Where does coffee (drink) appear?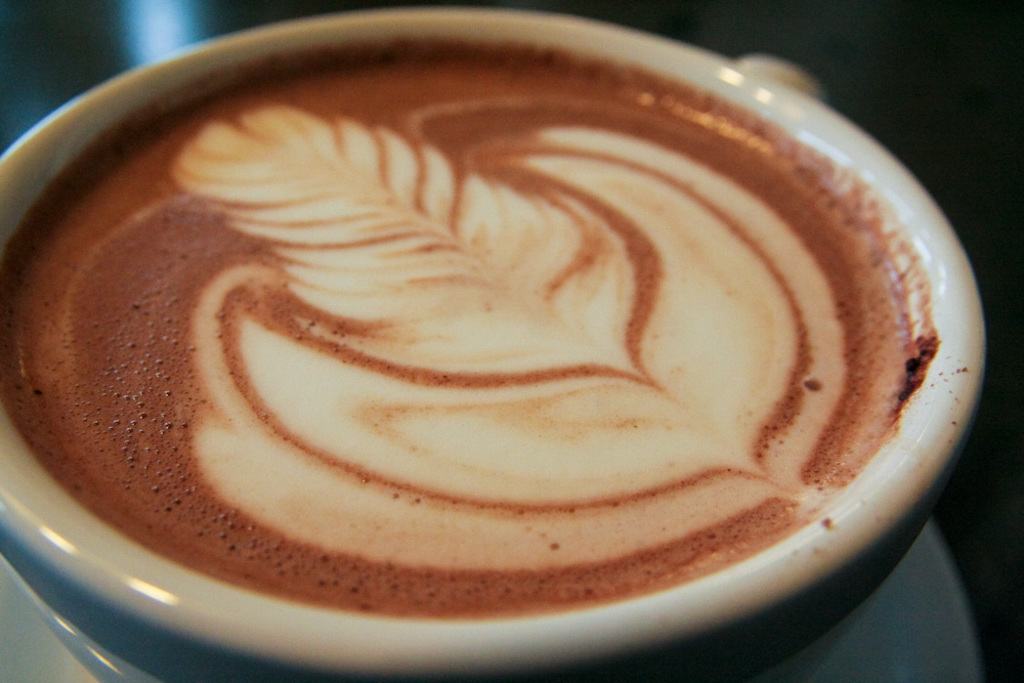
Appears at (left=0, top=35, right=938, bottom=616).
